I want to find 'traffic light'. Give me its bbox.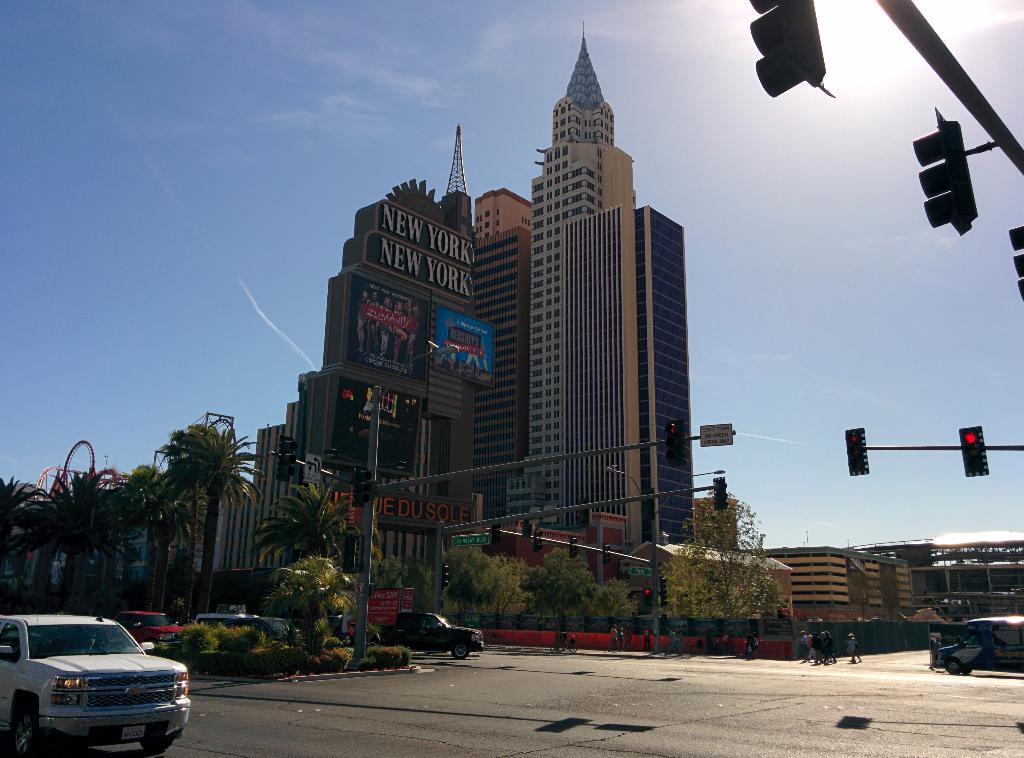
<region>843, 427, 870, 477</region>.
